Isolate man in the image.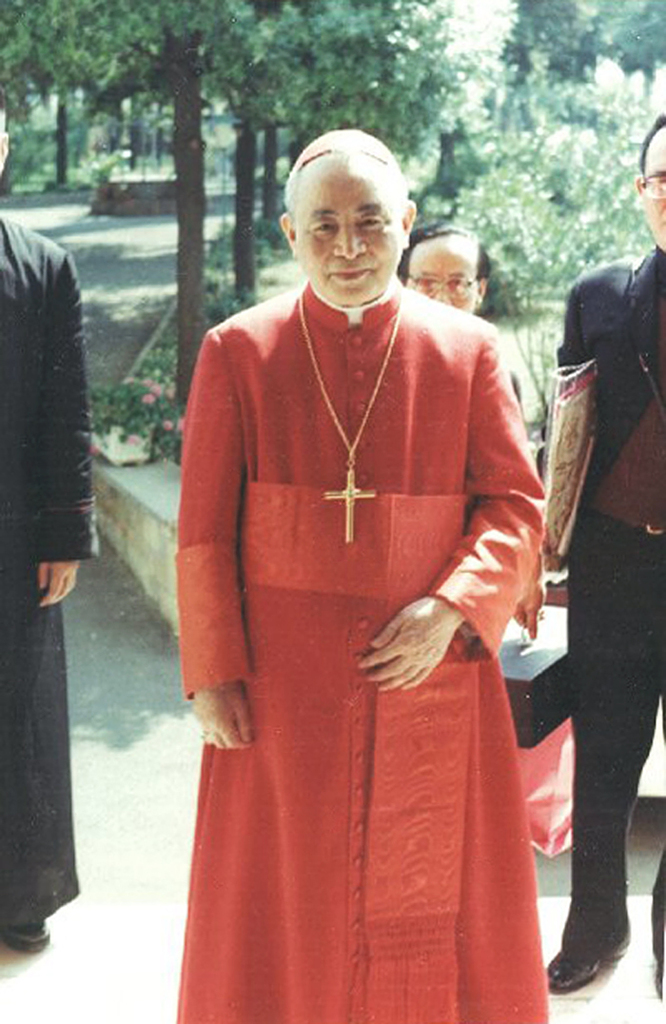
Isolated region: rect(541, 114, 665, 1008).
